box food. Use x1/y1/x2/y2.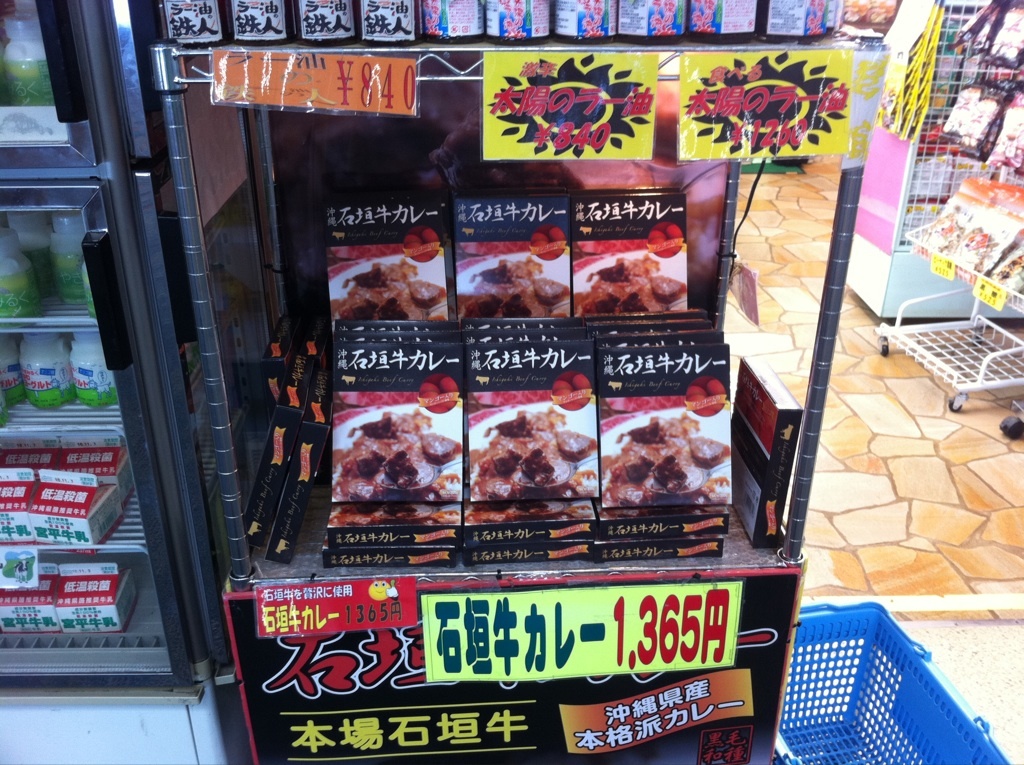
682/374/720/411.
